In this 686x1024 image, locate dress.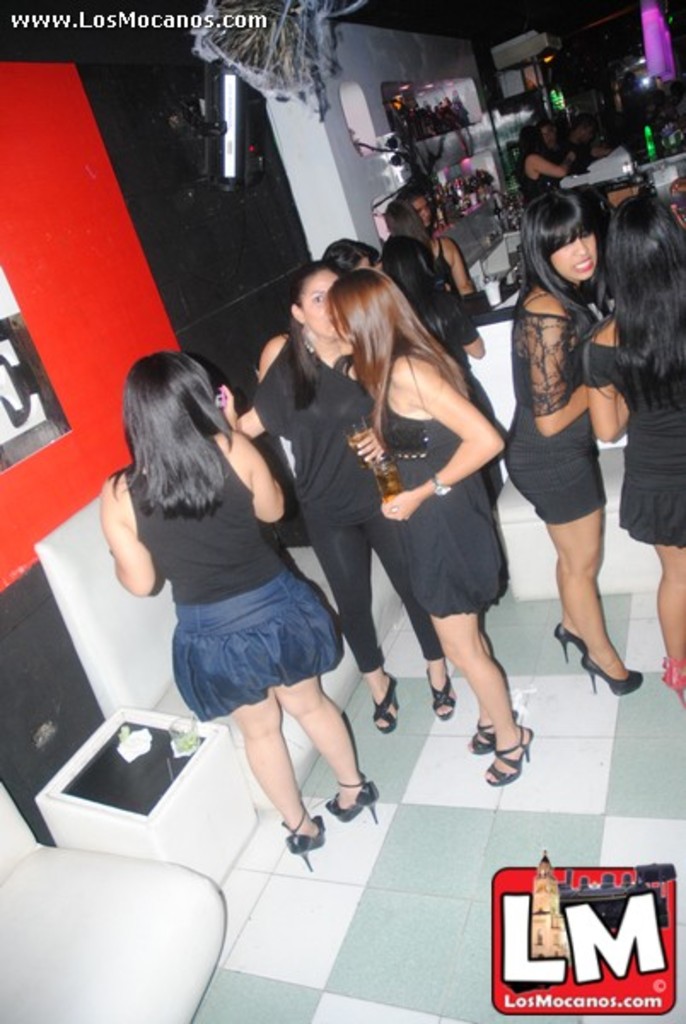
Bounding box: {"left": 256, "top": 335, "right": 394, "bottom": 526}.
